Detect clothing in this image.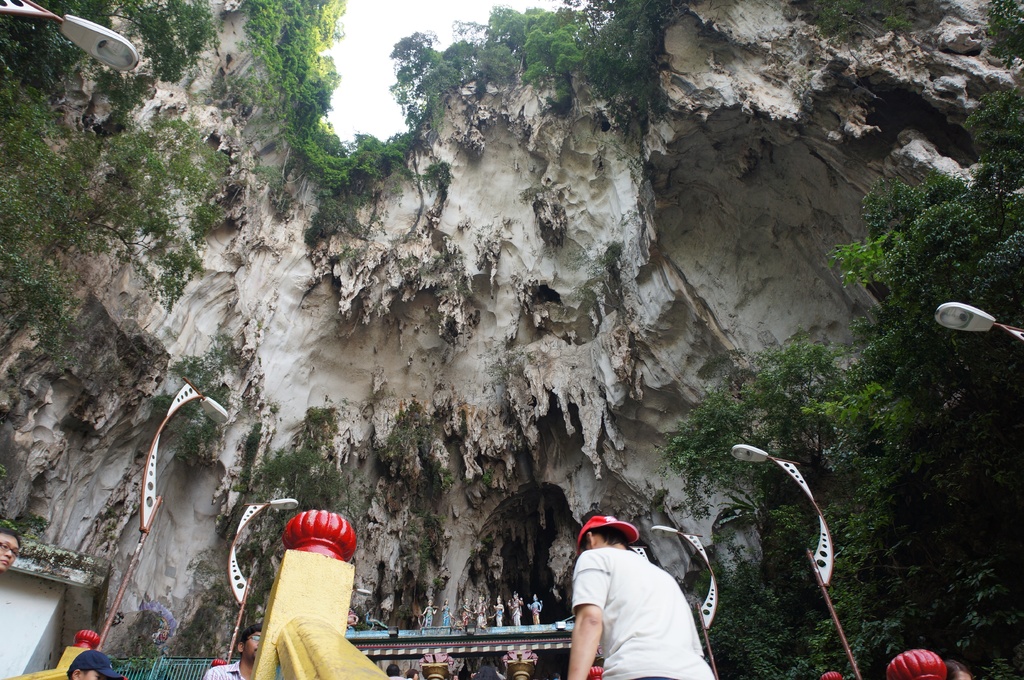
Detection: crop(564, 547, 718, 679).
